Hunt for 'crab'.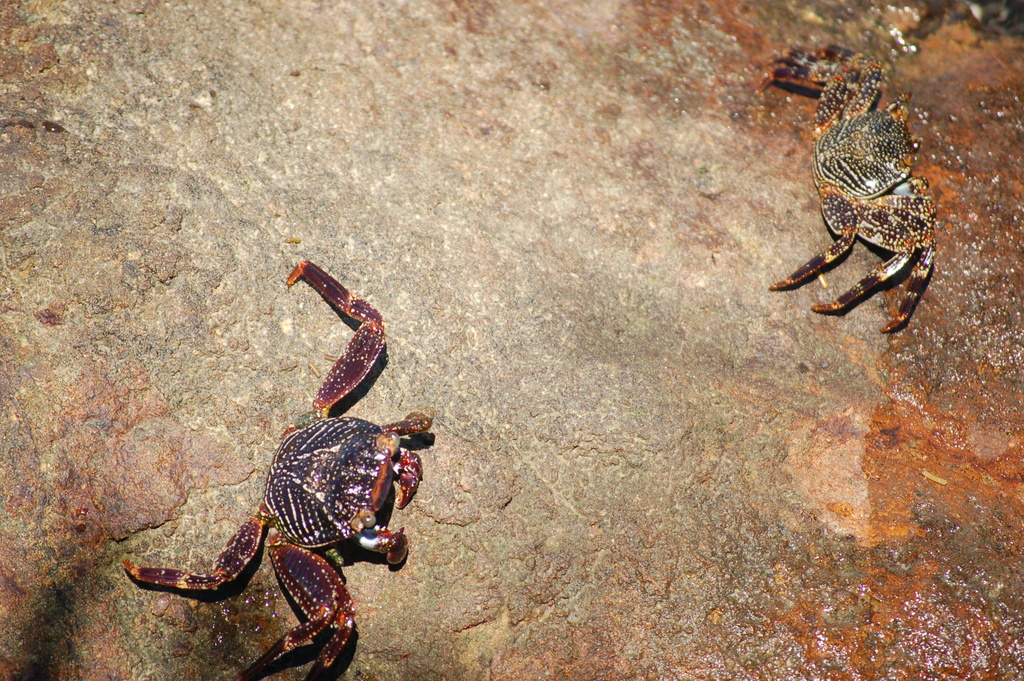
Hunted down at 764,37,941,346.
